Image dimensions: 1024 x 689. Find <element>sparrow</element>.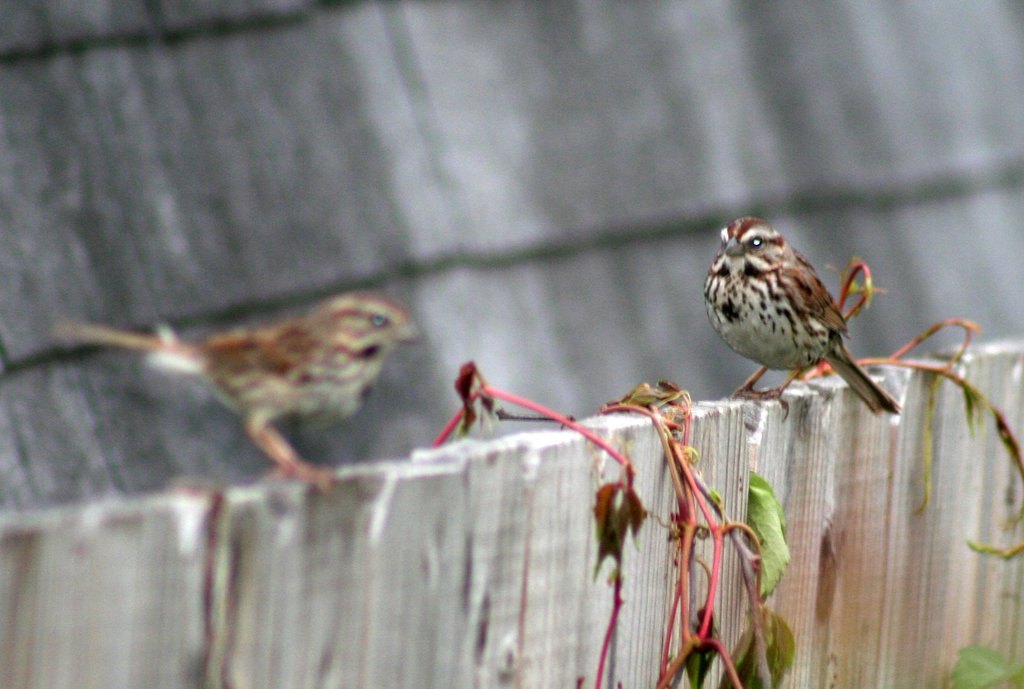
region(47, 294, 428, 494).
